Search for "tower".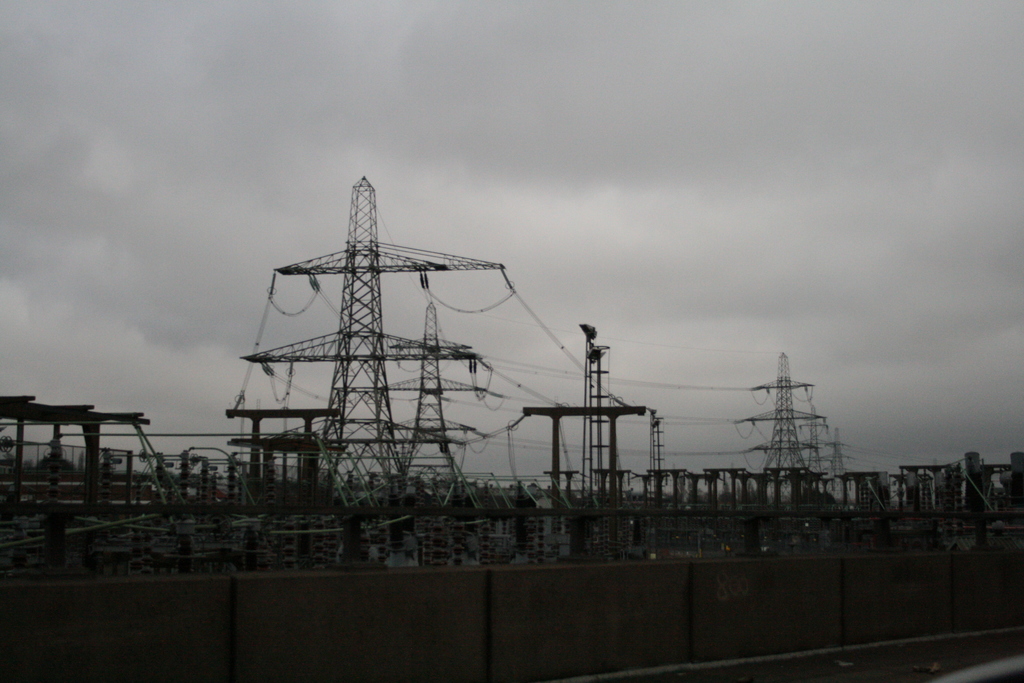
Found at [241, 177, 467, 524].
